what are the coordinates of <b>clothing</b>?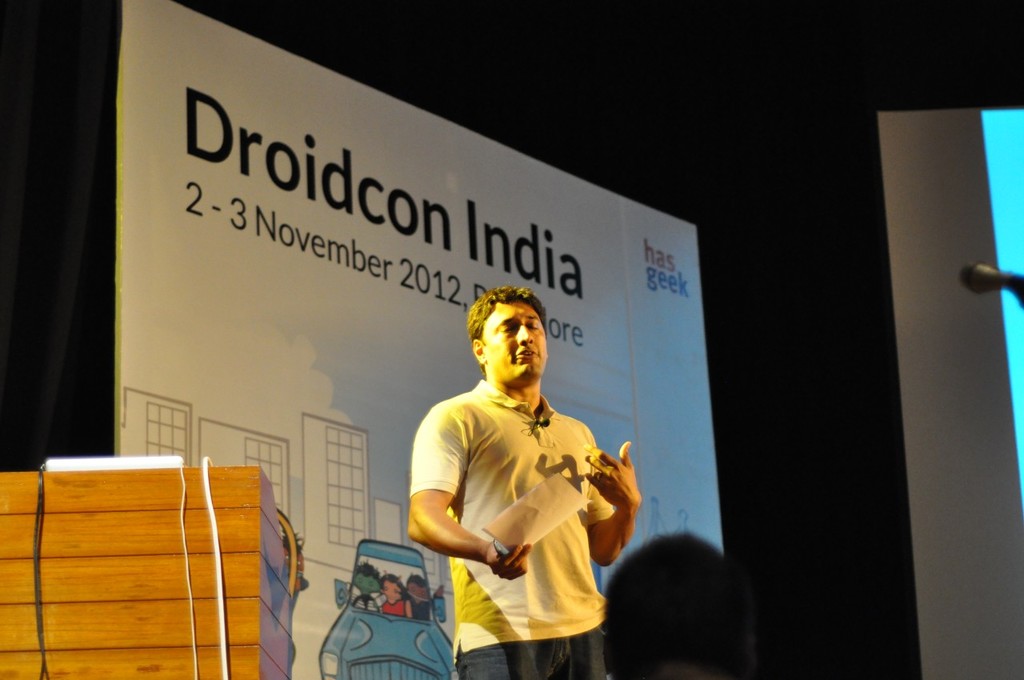
bbox(403, 374, 614, 679).
